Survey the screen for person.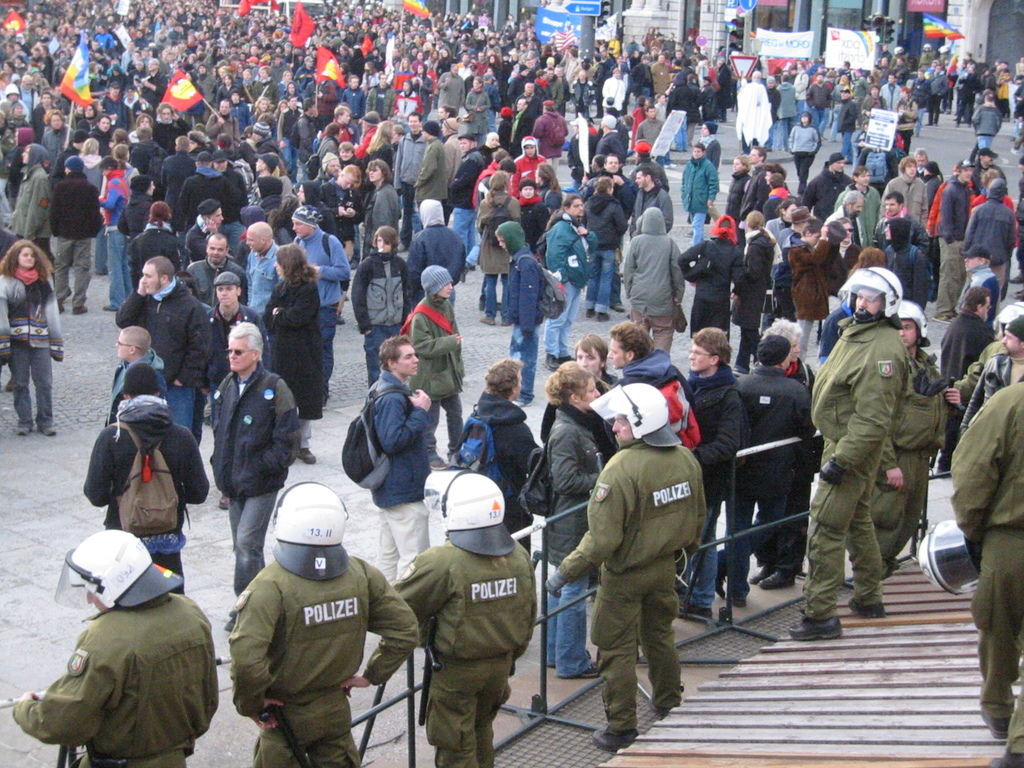
Survey found: [537,192,590,373].
